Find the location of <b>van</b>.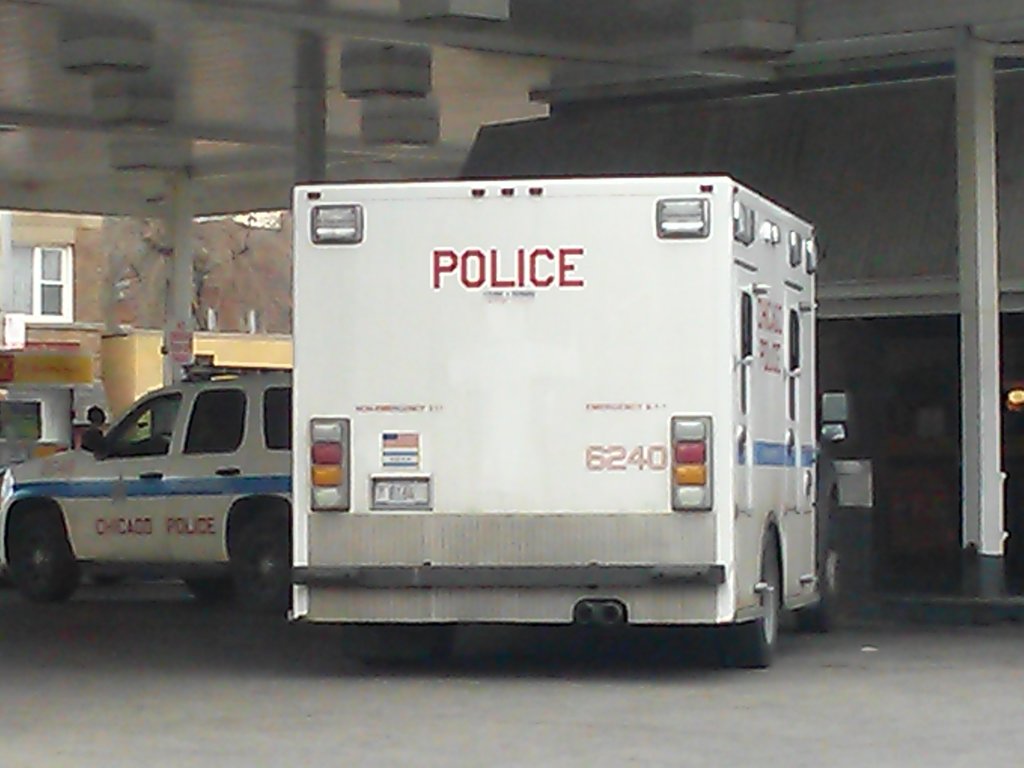
Location: 291,184,849,666.
